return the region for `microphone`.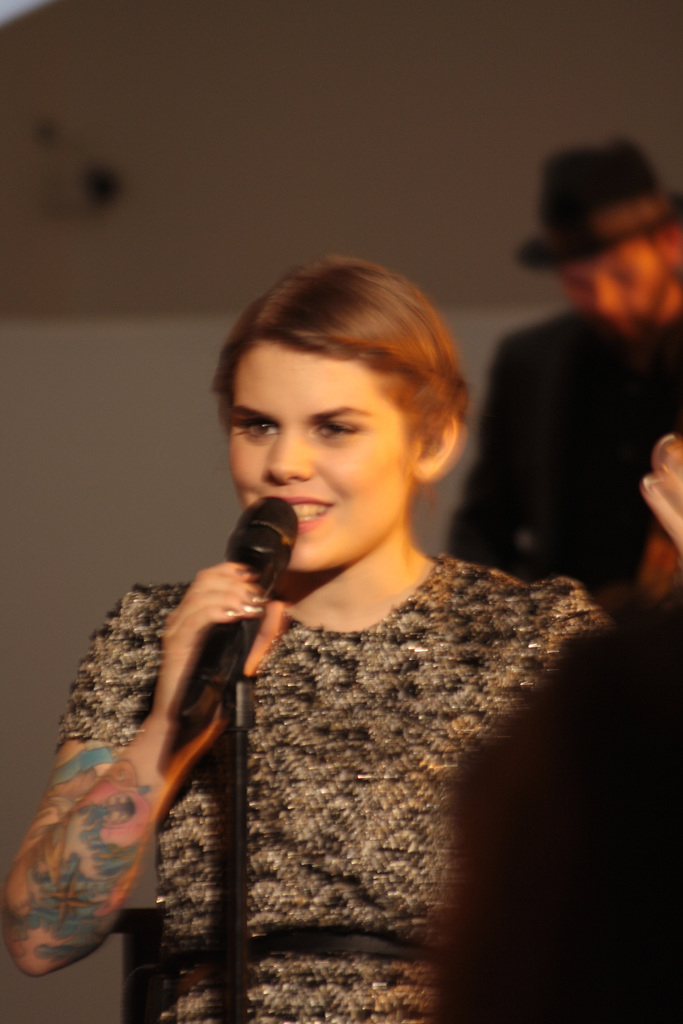
x1=179, y1=502, x2=306, y2=669.
